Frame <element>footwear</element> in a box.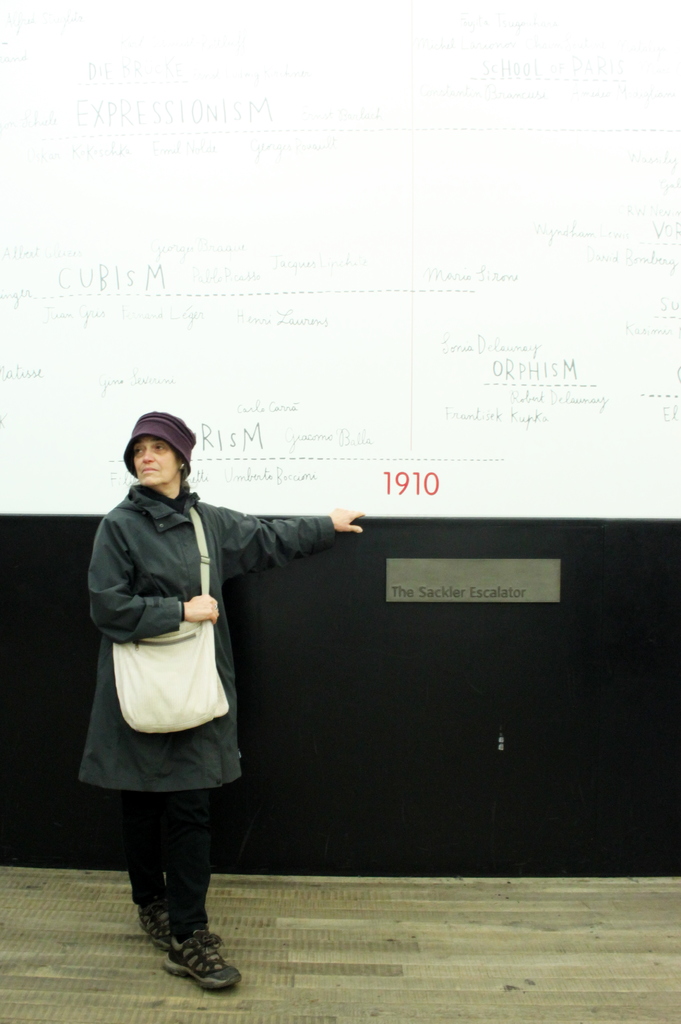
<region>147, 930, 230, 996</region>.
